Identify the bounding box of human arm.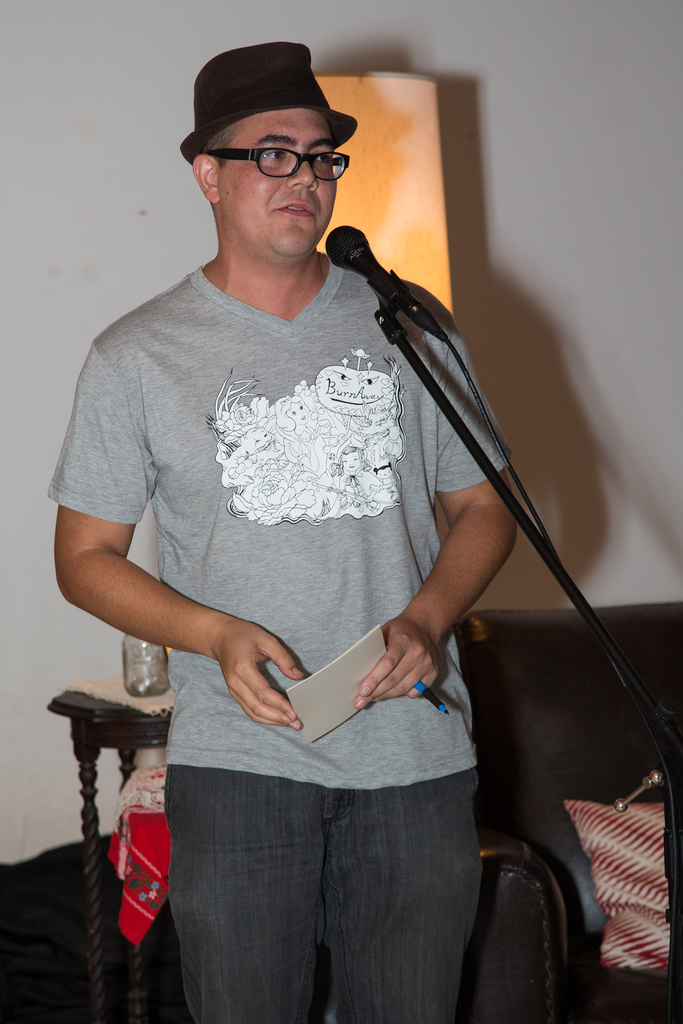
[391, 470, 522, 689].
